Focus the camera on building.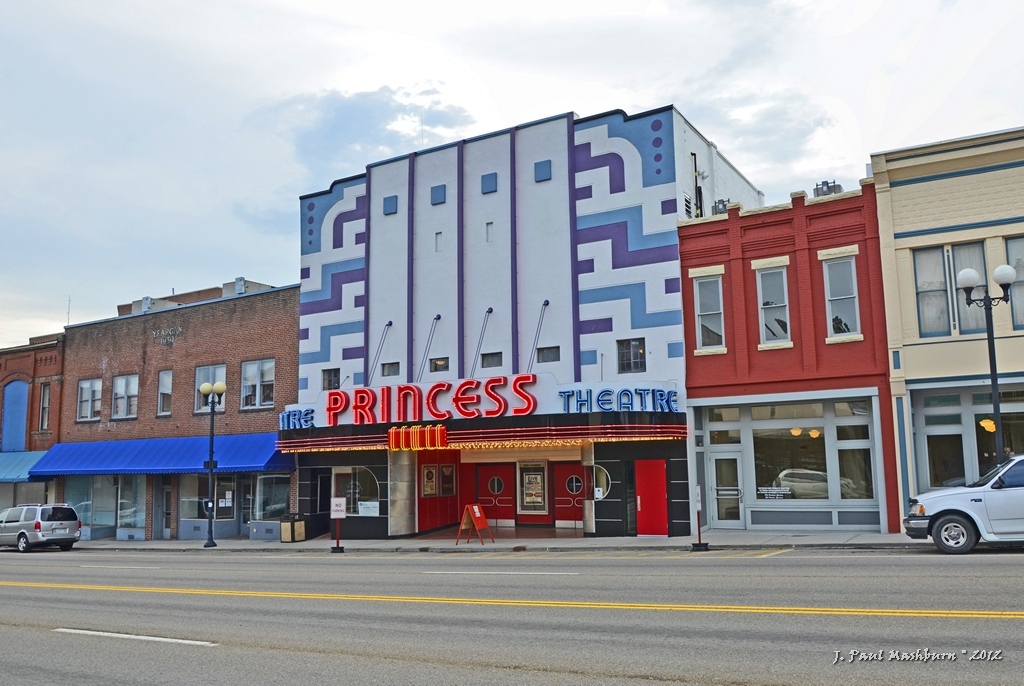
Focus region: <region>273, 107, 765, 541</region>.
